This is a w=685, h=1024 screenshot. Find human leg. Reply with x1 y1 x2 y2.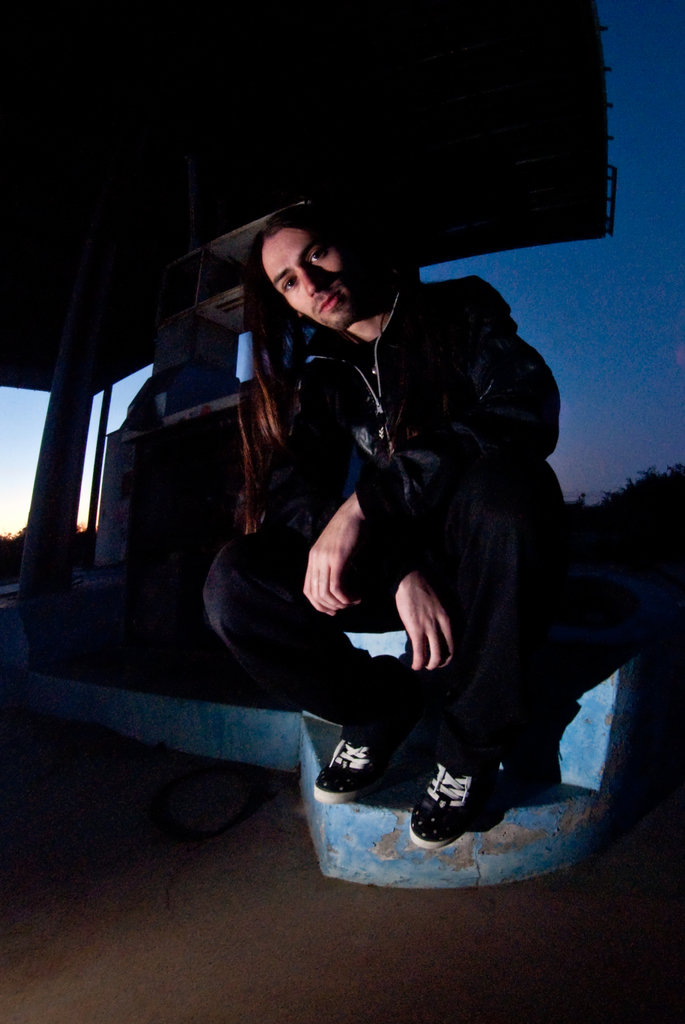
393 494 639 844.
